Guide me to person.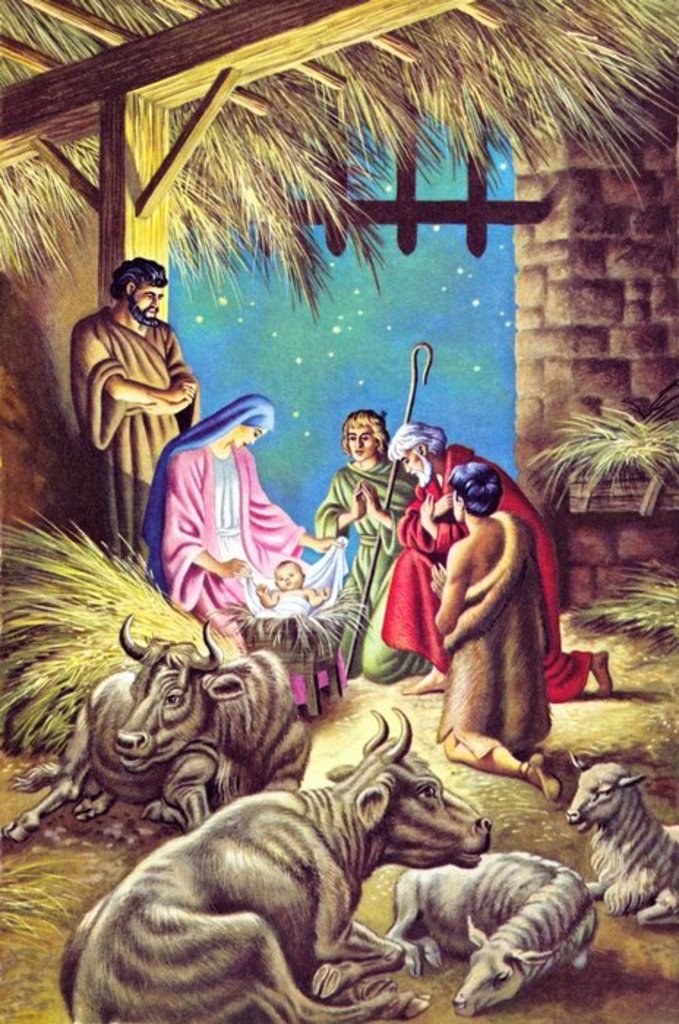
Guidance: x1=313 y1=408 x2=421 y2=686.
